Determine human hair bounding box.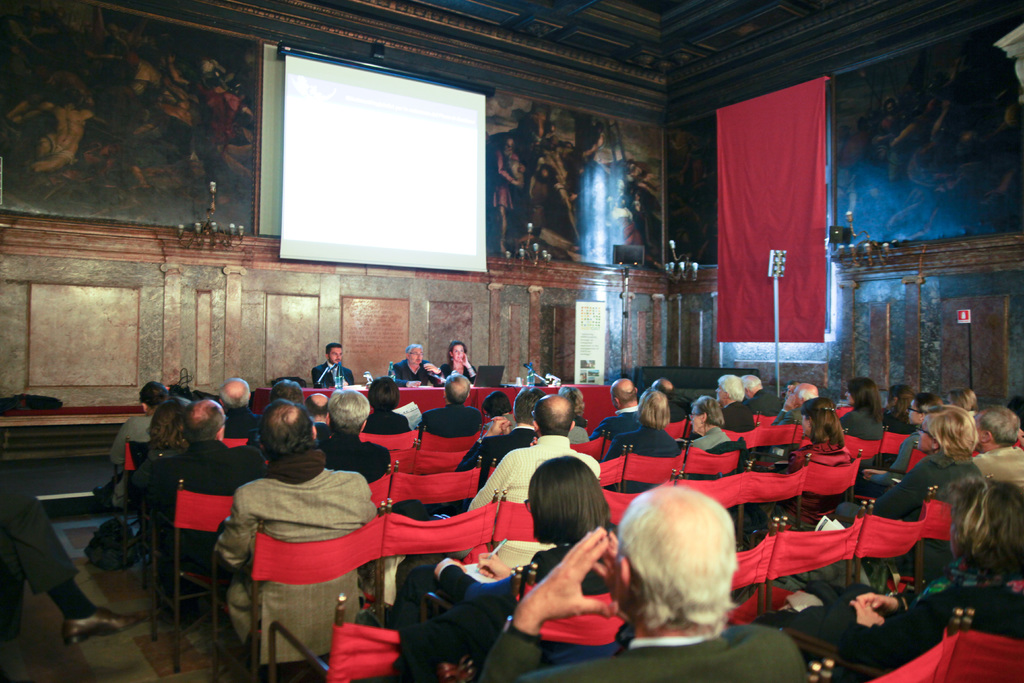
Determined: Rect(444, 372, 471, 402).
